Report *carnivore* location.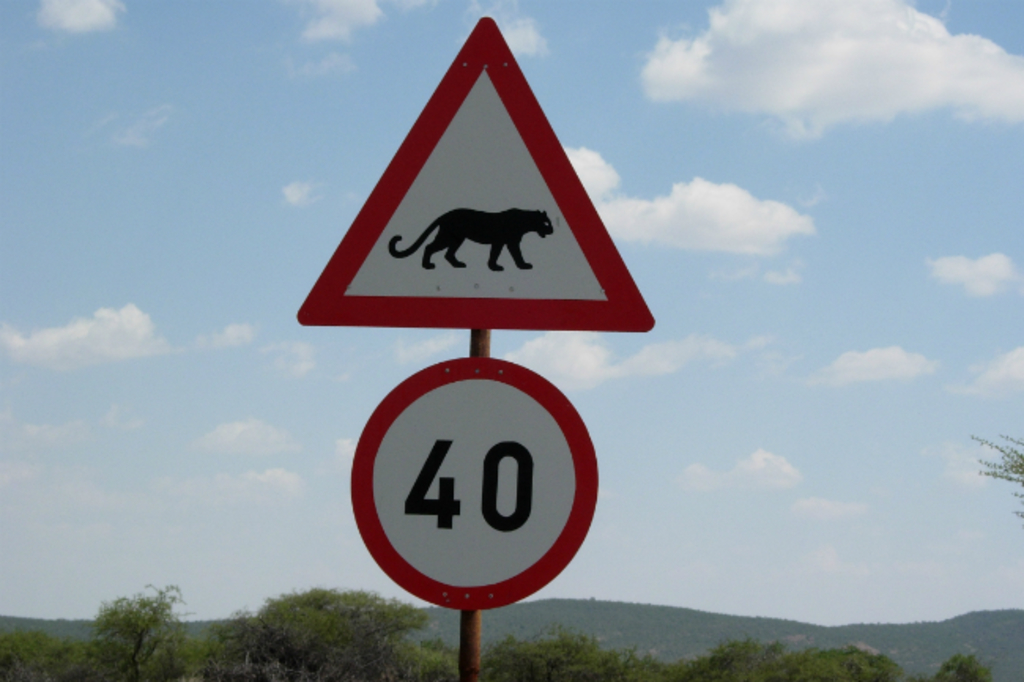
Report: [x1=388, y1=206, x2=555, y2=271].
